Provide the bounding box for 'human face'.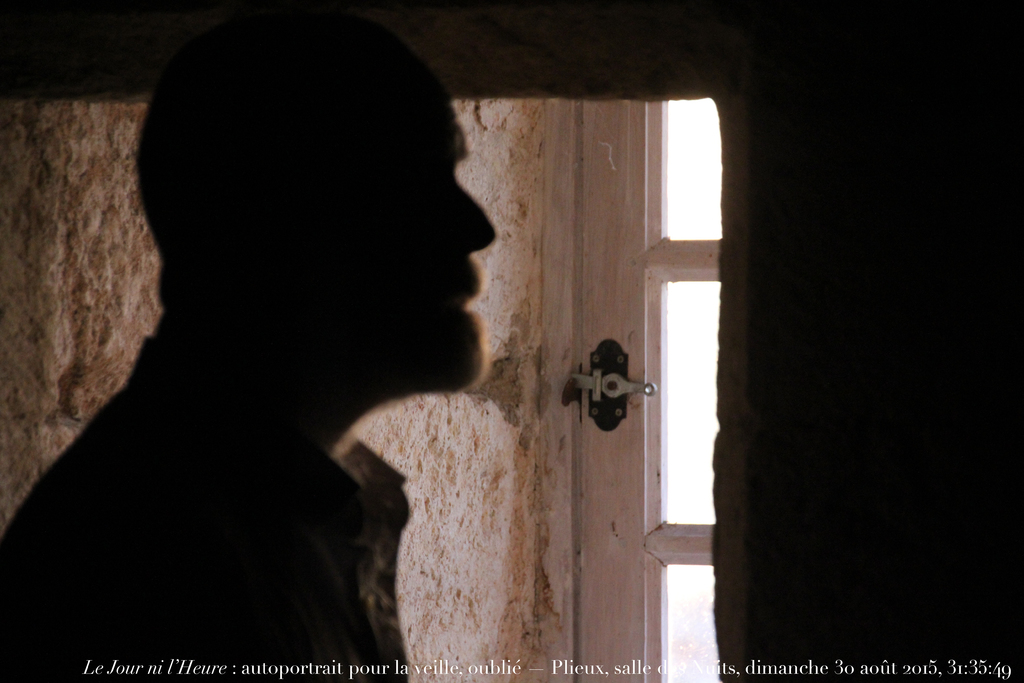
bbox=[233, 18, 495, 391].
